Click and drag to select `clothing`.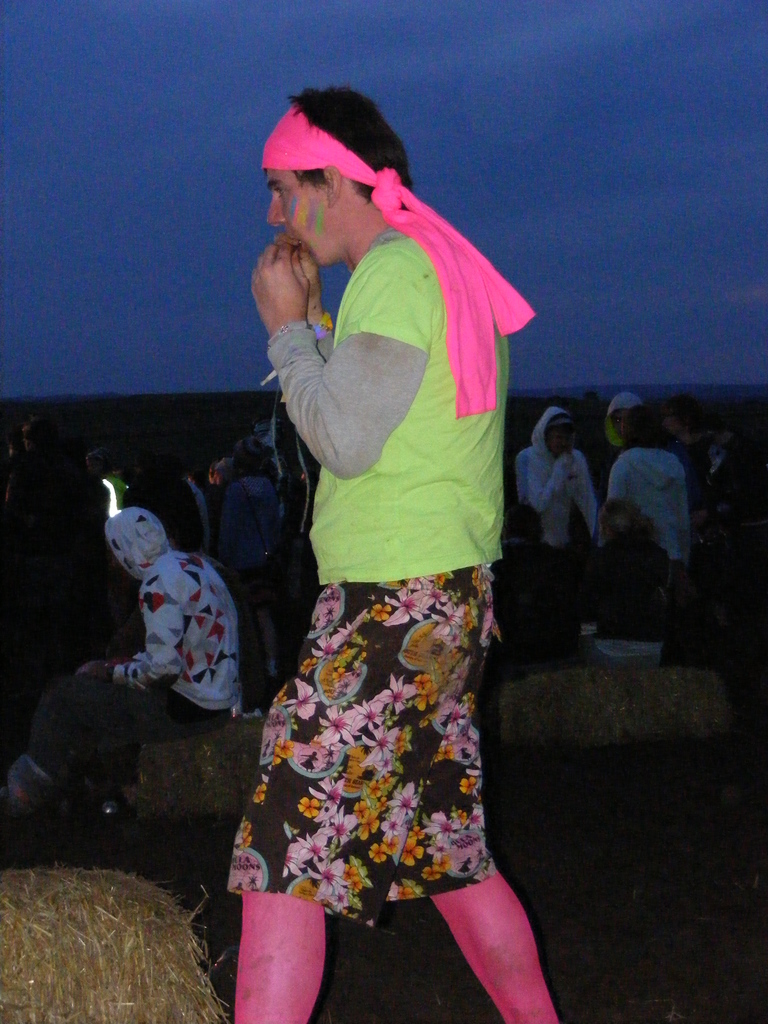
Selection: 211 458 295 640.
